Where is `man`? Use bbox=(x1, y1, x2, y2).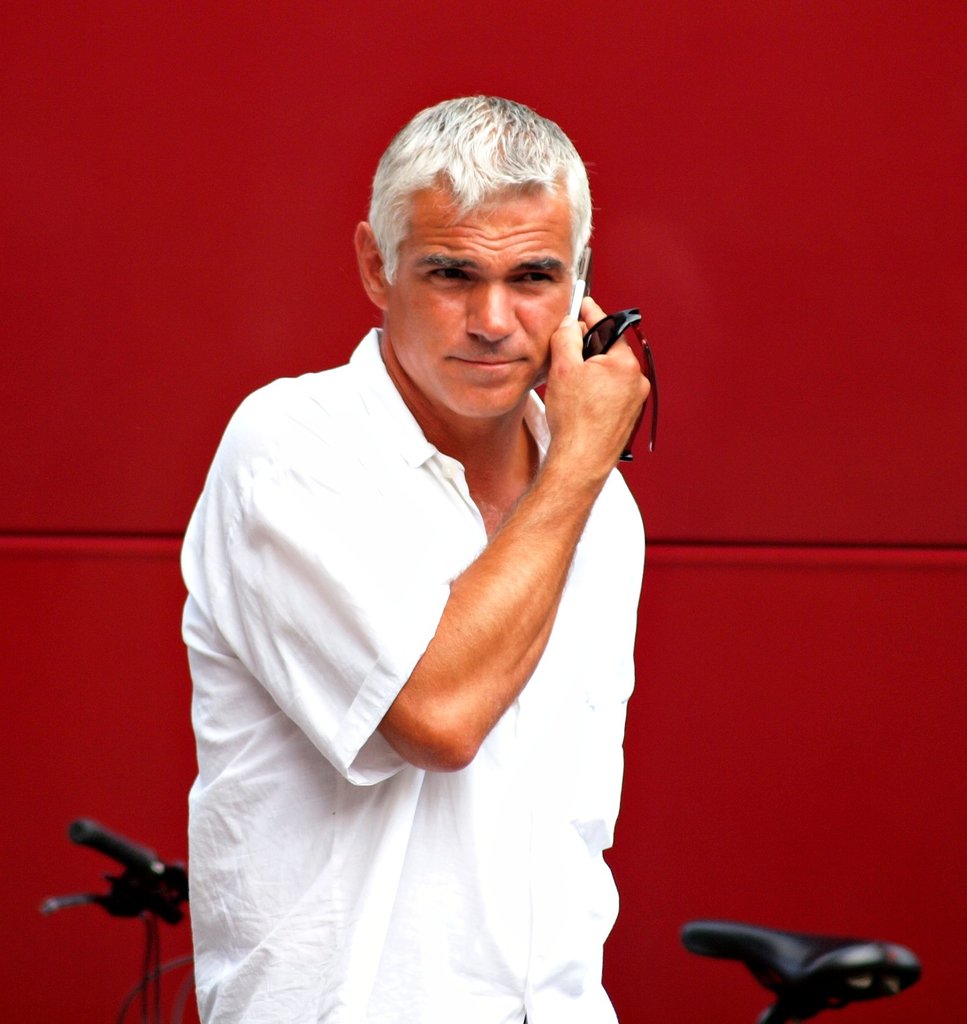
bbox=(177, 95, 644, 1023).
